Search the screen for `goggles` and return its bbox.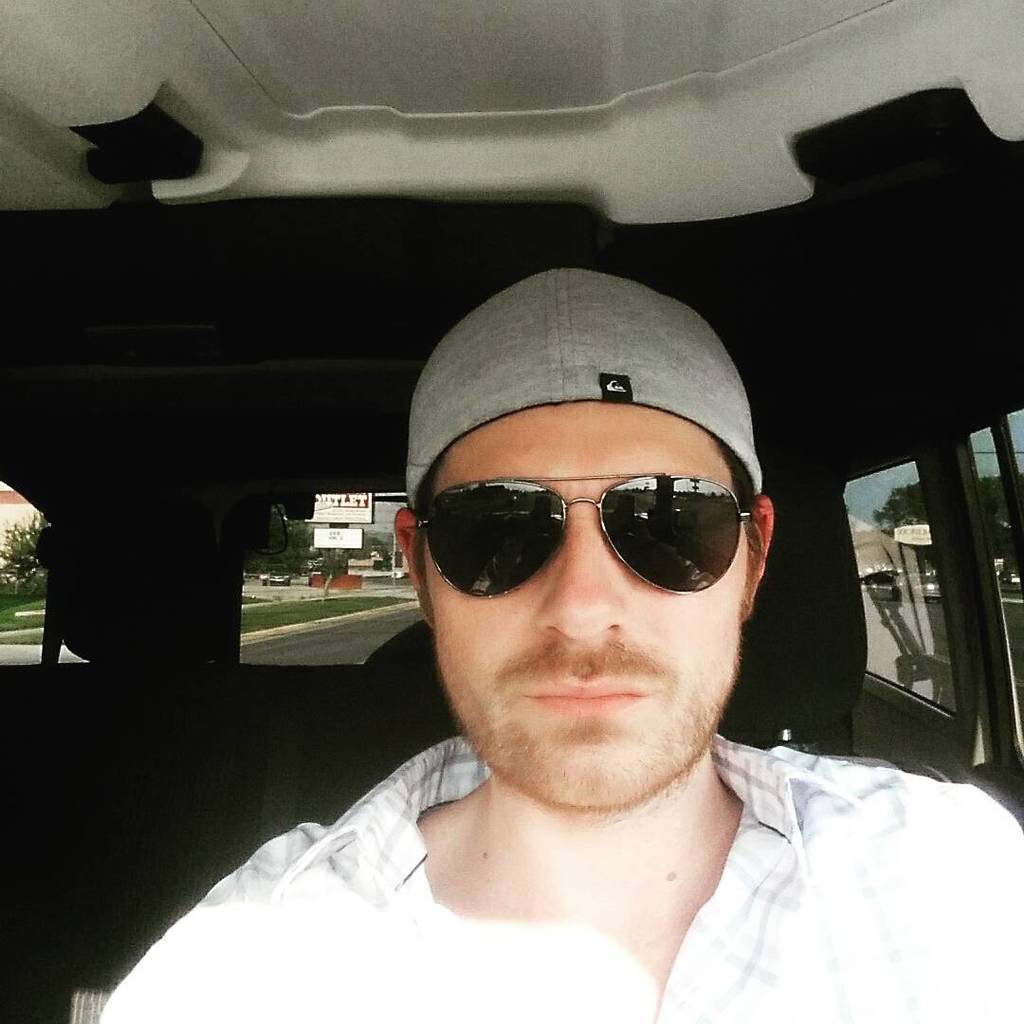
Found: 417/468/771/594.
